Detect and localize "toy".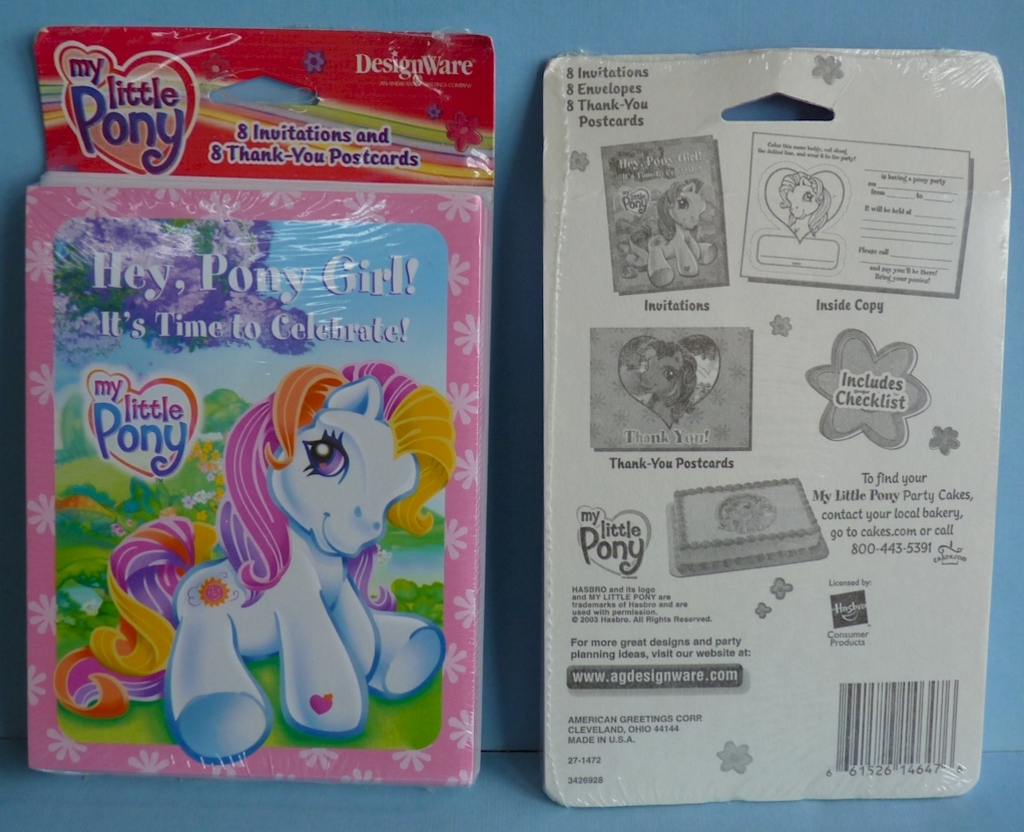
Localized at [left=627, top=178, right=716, bottom=285].
